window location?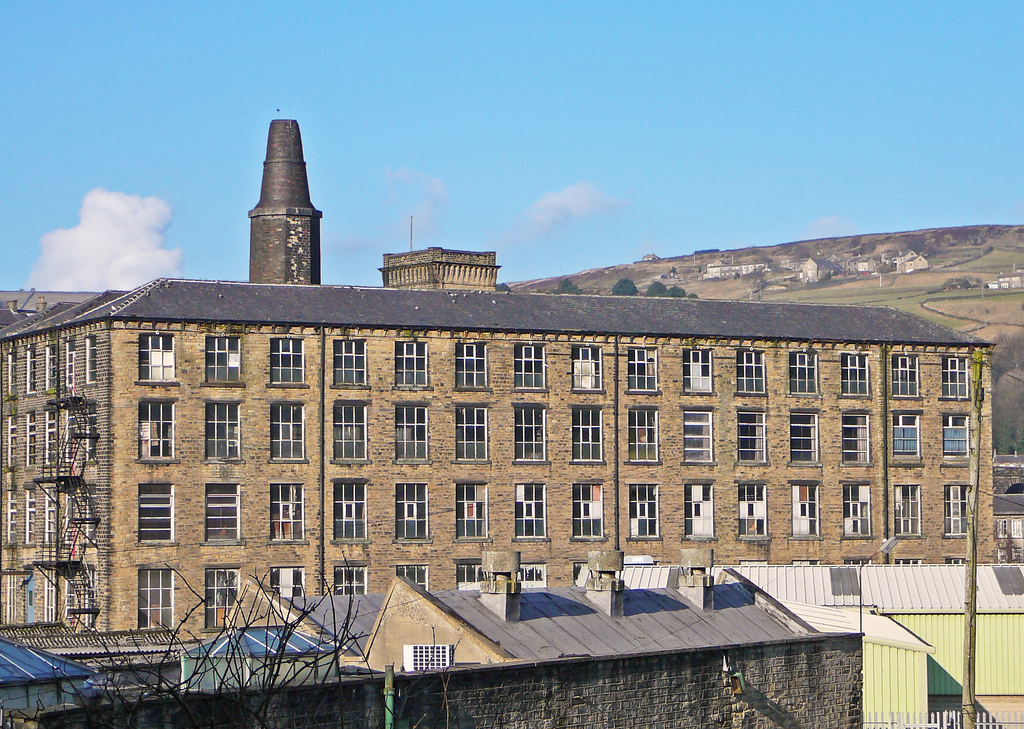
(50,340,55,389)
